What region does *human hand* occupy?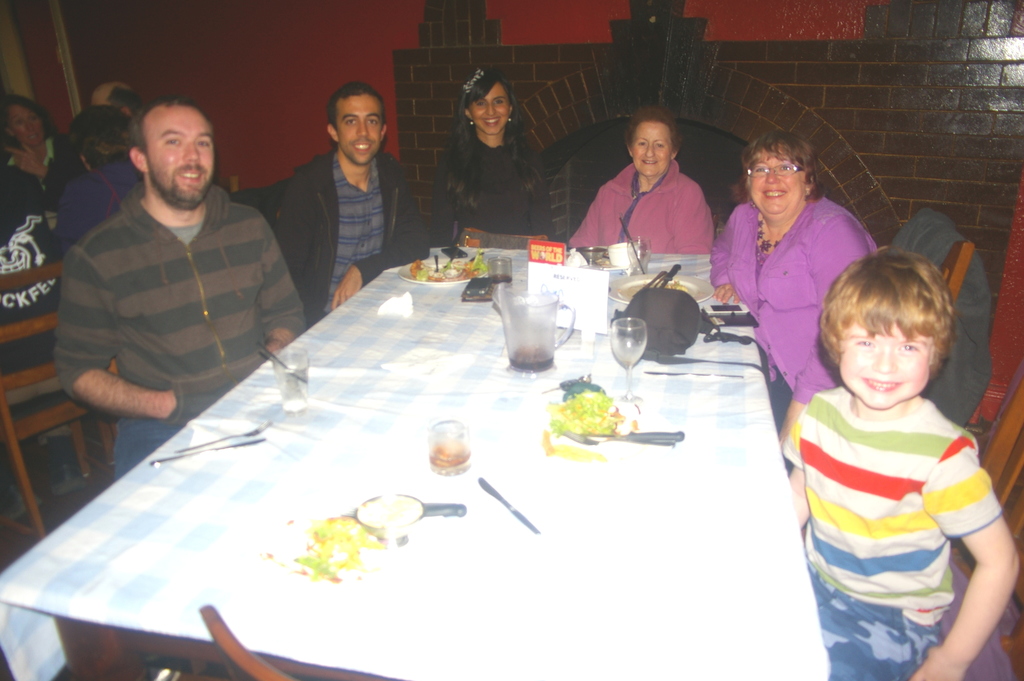
<region>909, 643, 966, 680</region>.
